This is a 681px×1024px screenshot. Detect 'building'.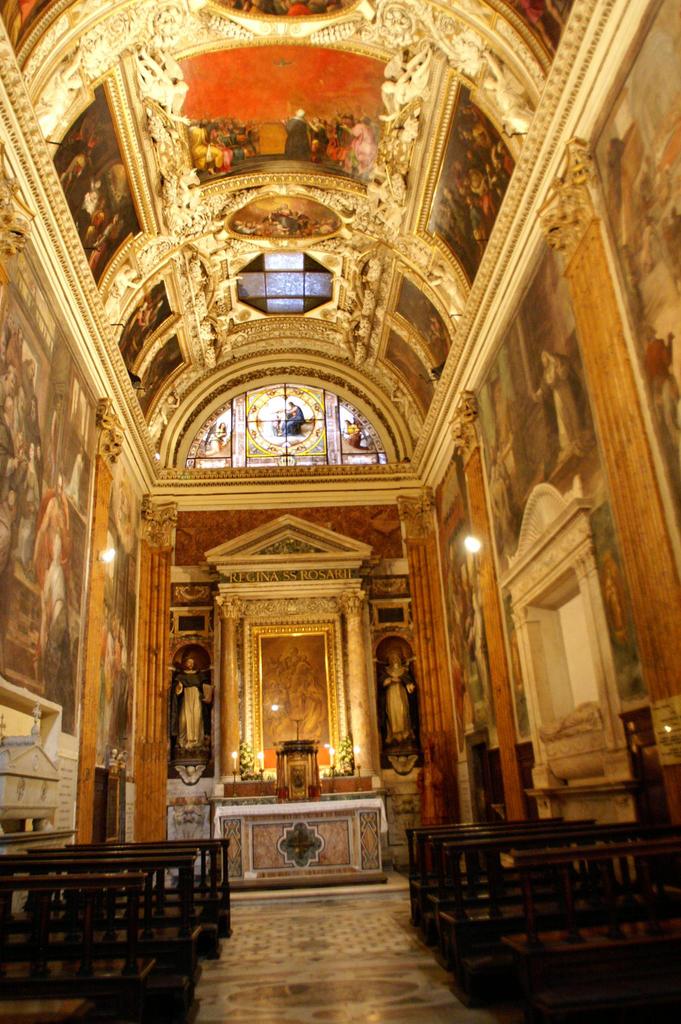
detection(0, 0, 680, 1023).
